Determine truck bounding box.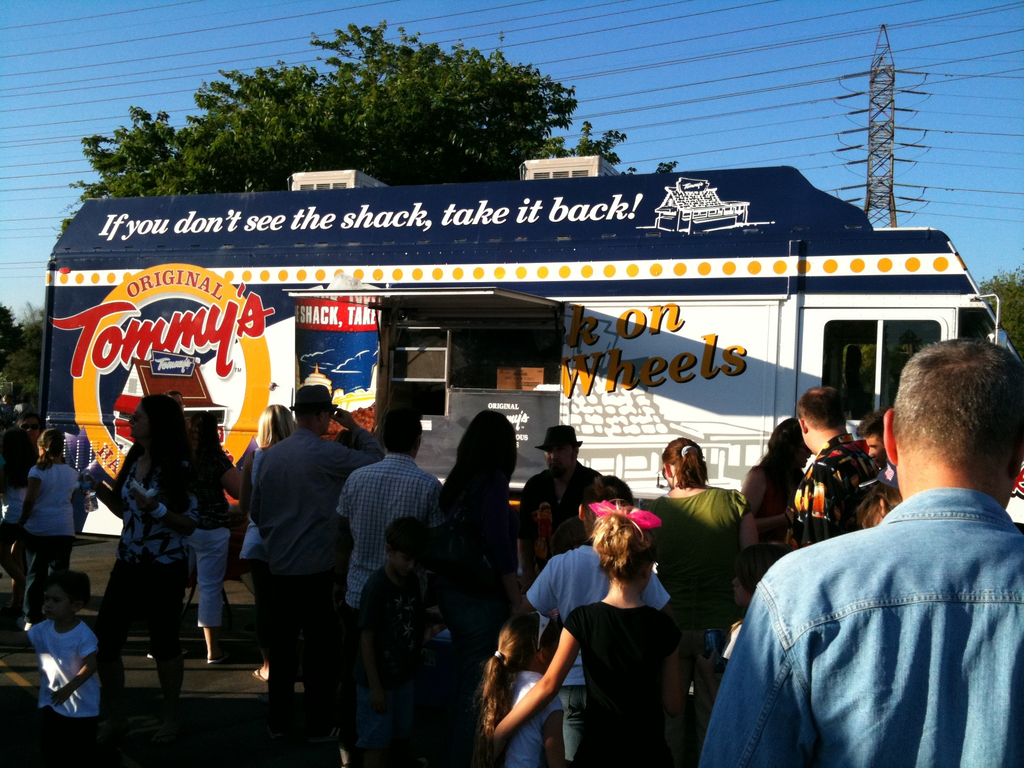
Determined: <bbox>0, 141, 1023, 691</bbox>.
